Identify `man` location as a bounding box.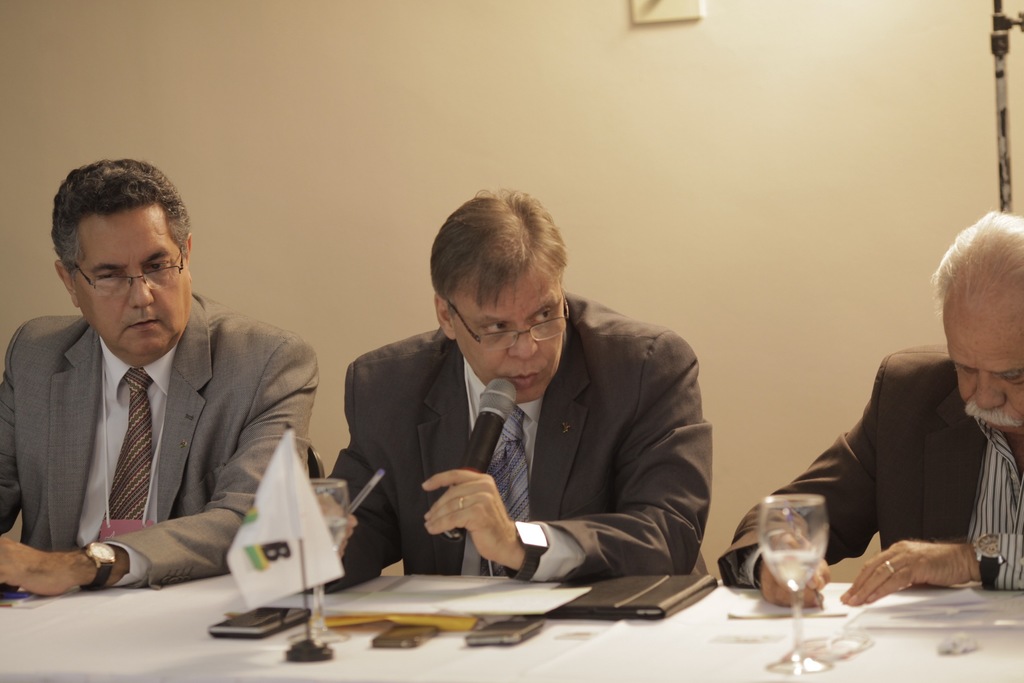
left=716, top=210, right=1023, bottom=607.
